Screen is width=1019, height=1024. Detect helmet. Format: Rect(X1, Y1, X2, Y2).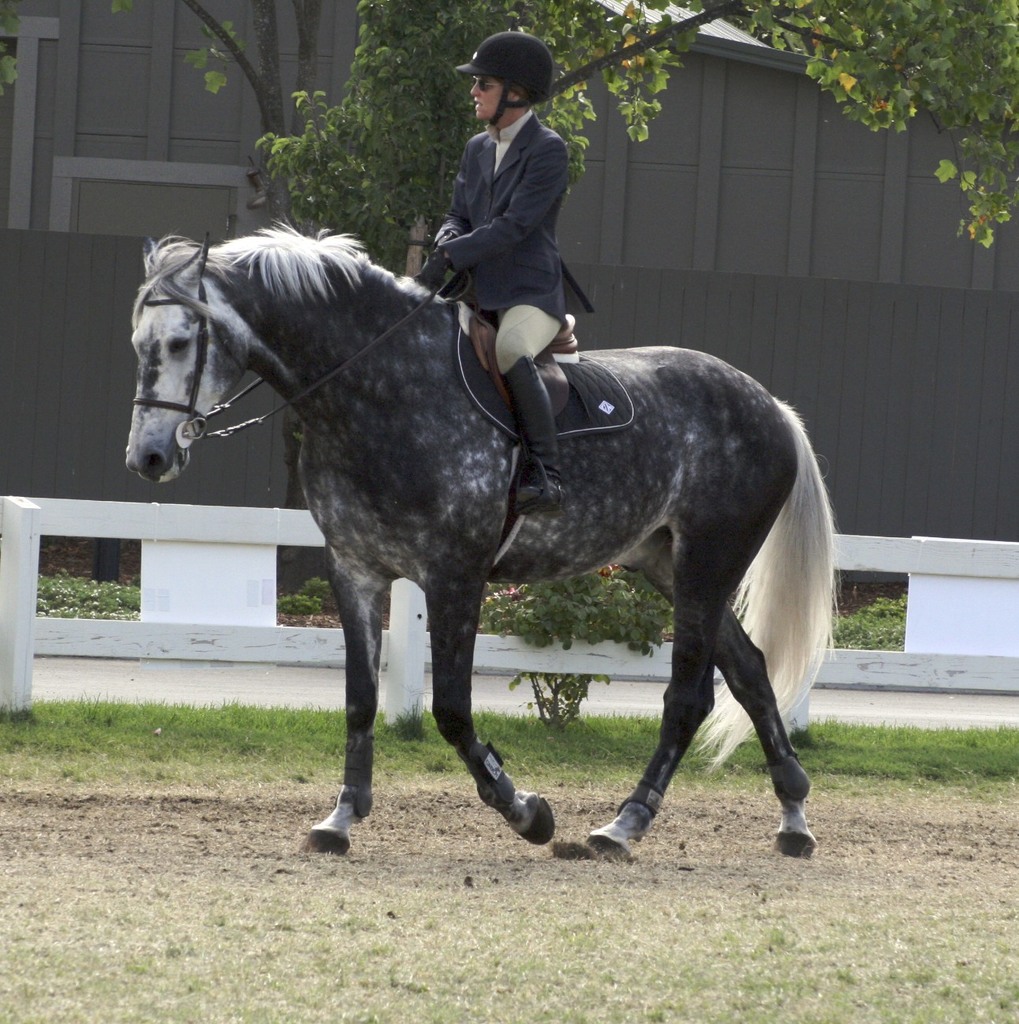
Rect(452, 25, 554, 124).
